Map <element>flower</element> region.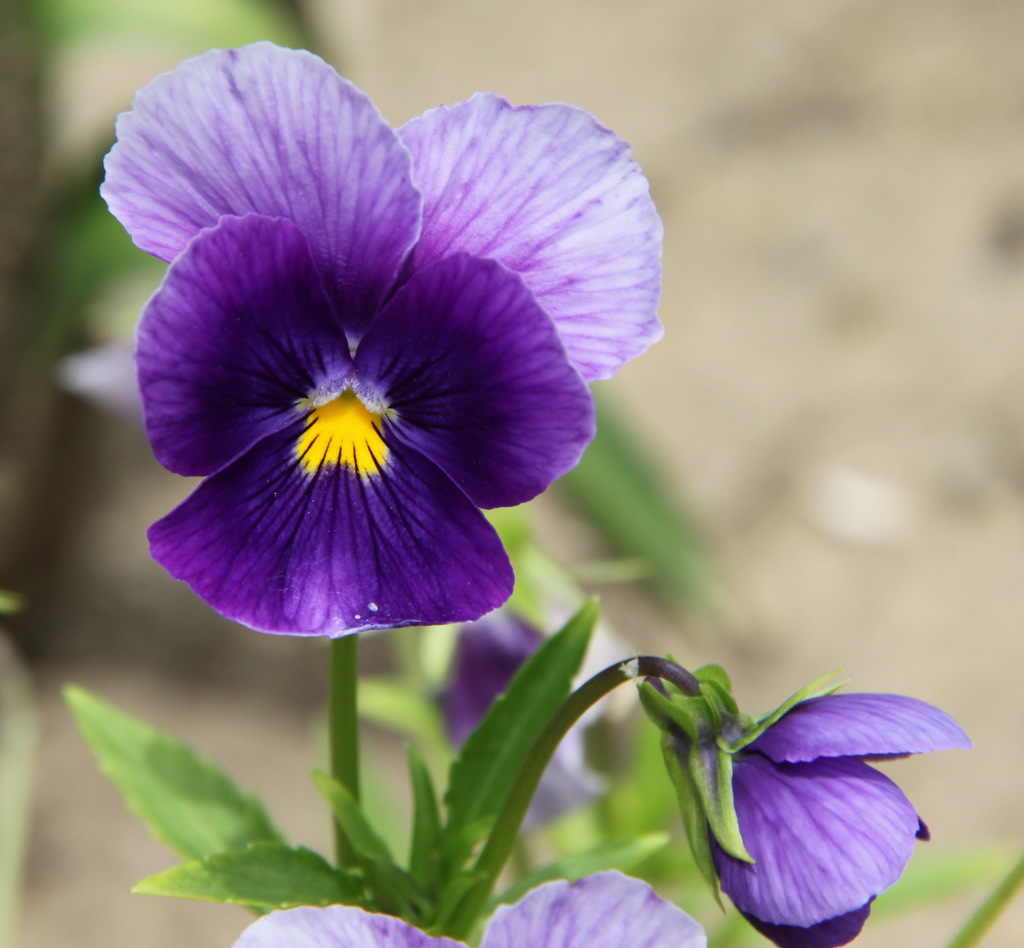
Mapped to <region>426, 575, 628, 828</region>.
